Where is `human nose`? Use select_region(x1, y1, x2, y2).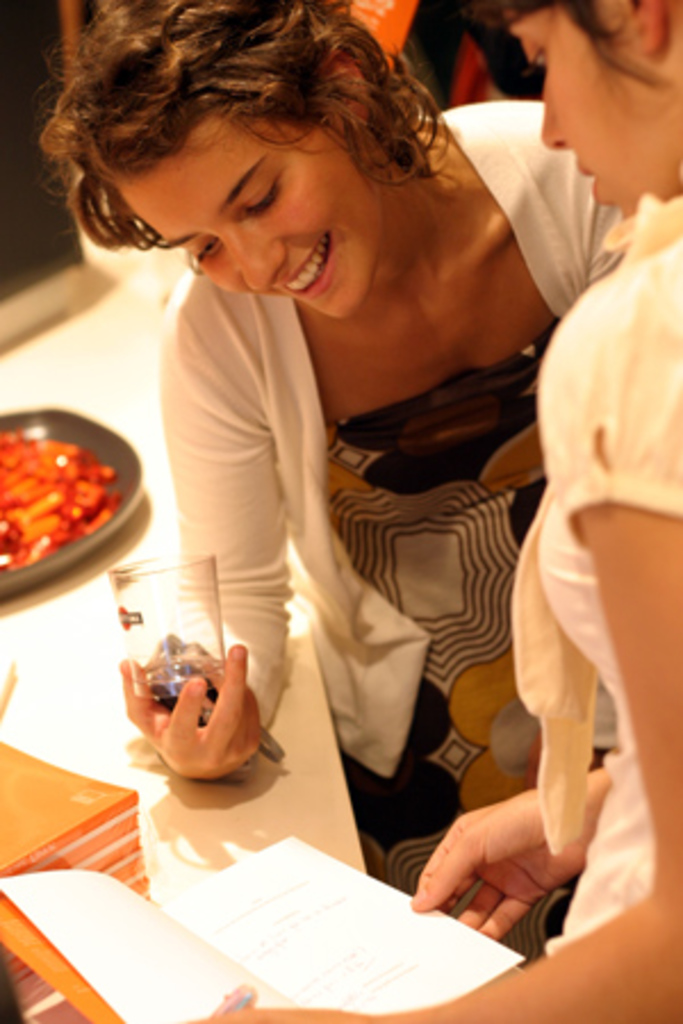
select_region(540, 86, 567, 146).
